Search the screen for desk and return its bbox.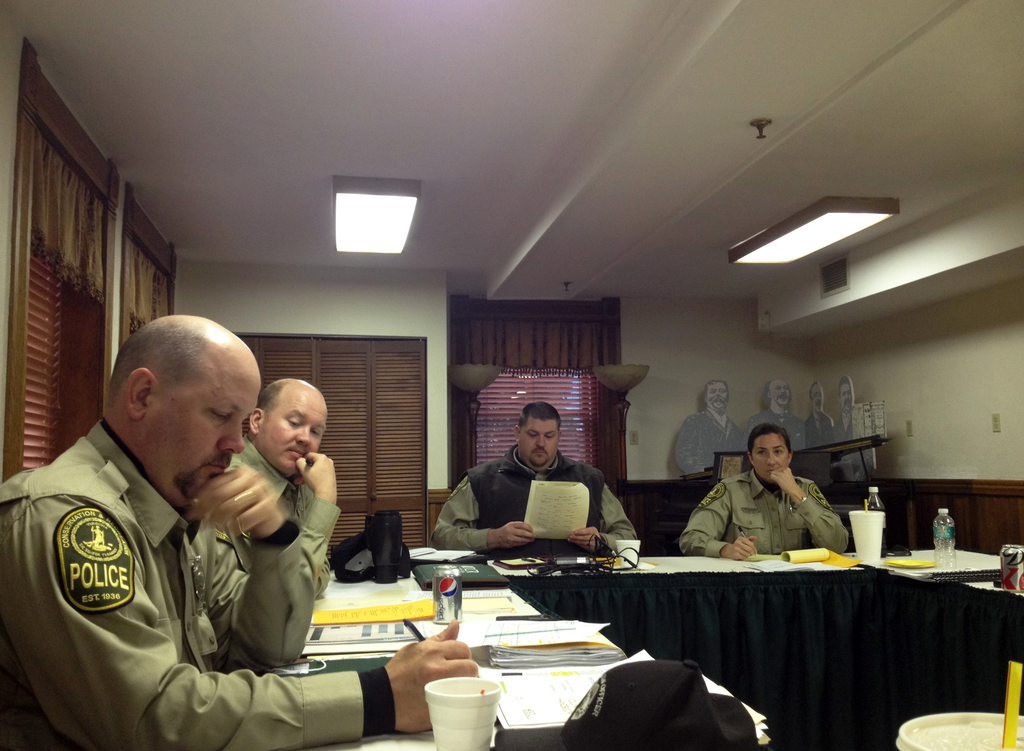
Found: 266:546:1023:750.
